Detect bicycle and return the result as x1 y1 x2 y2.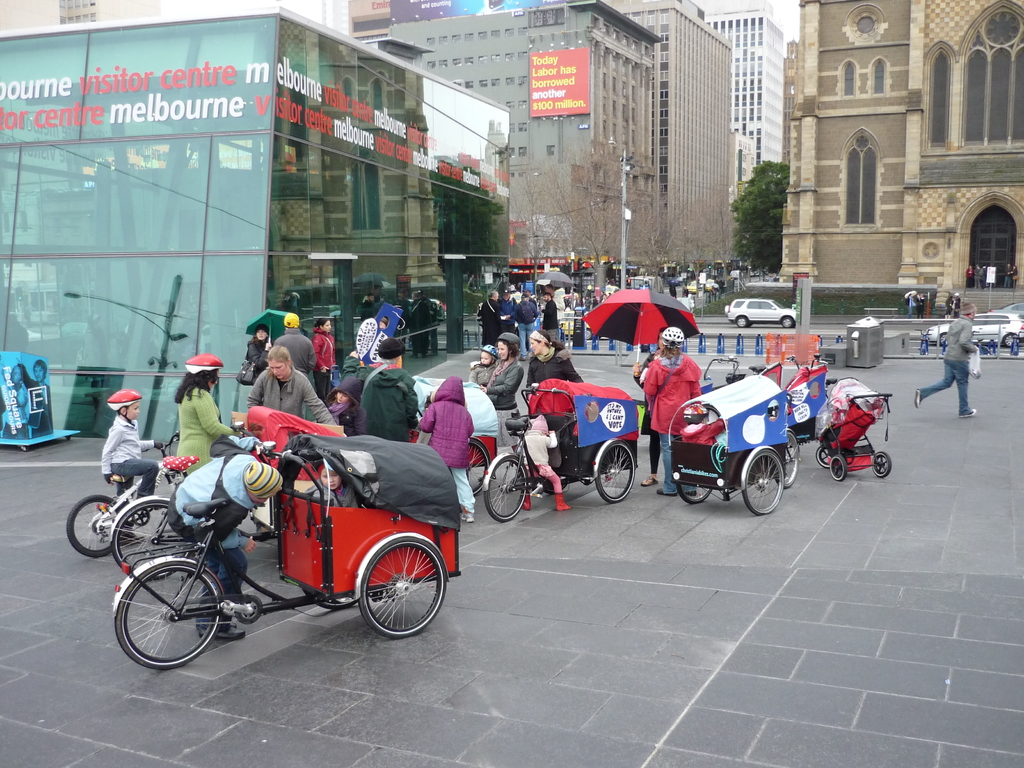
1005 330 1023 355.
